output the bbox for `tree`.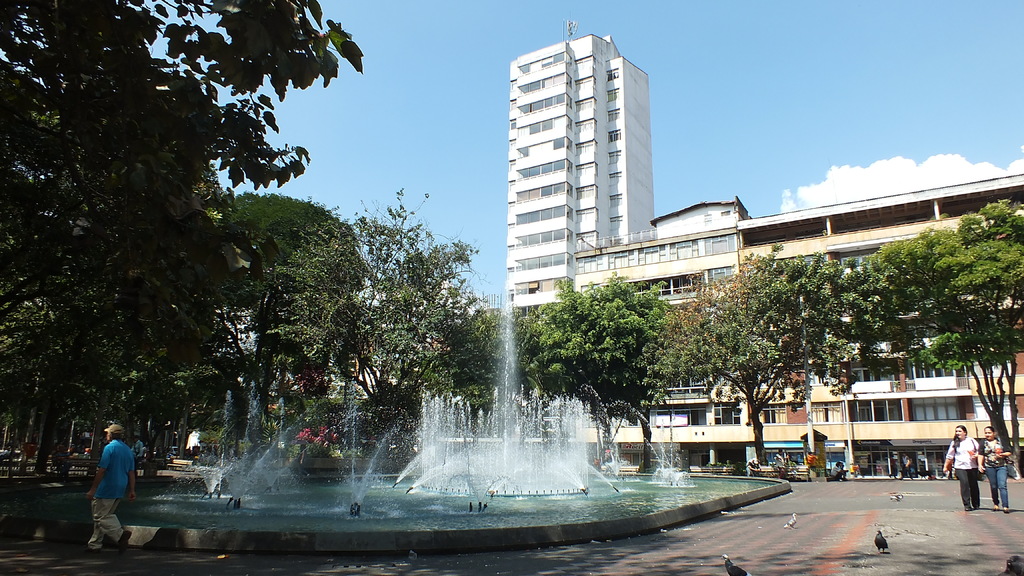
Rect(632, 232, 950, 449).
